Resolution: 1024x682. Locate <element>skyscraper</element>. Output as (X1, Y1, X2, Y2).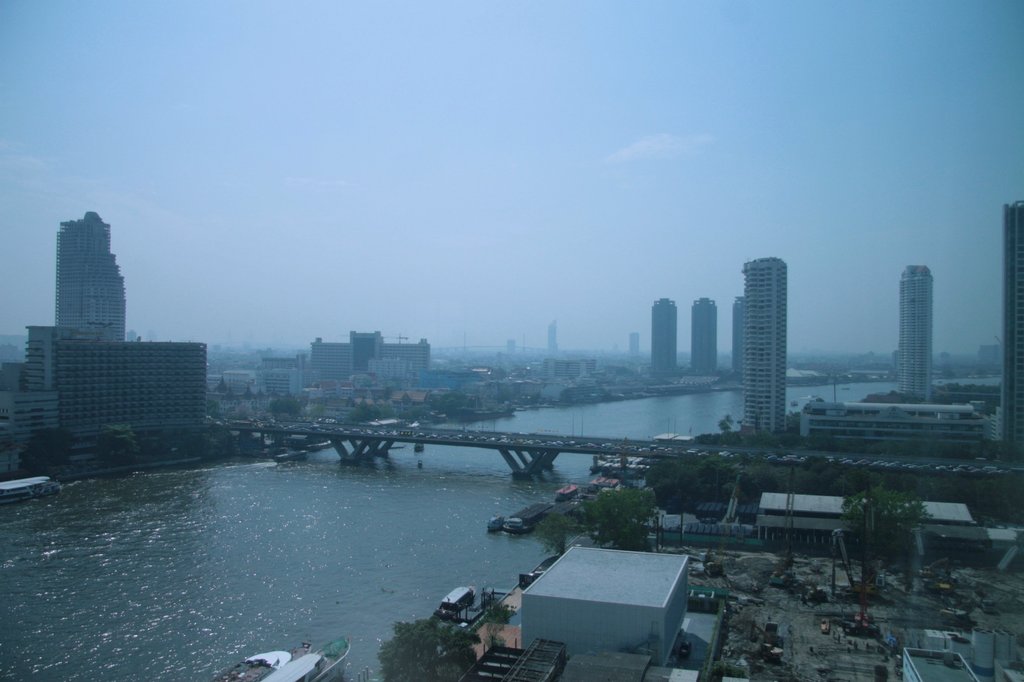
(692, 299, 721, 371).
